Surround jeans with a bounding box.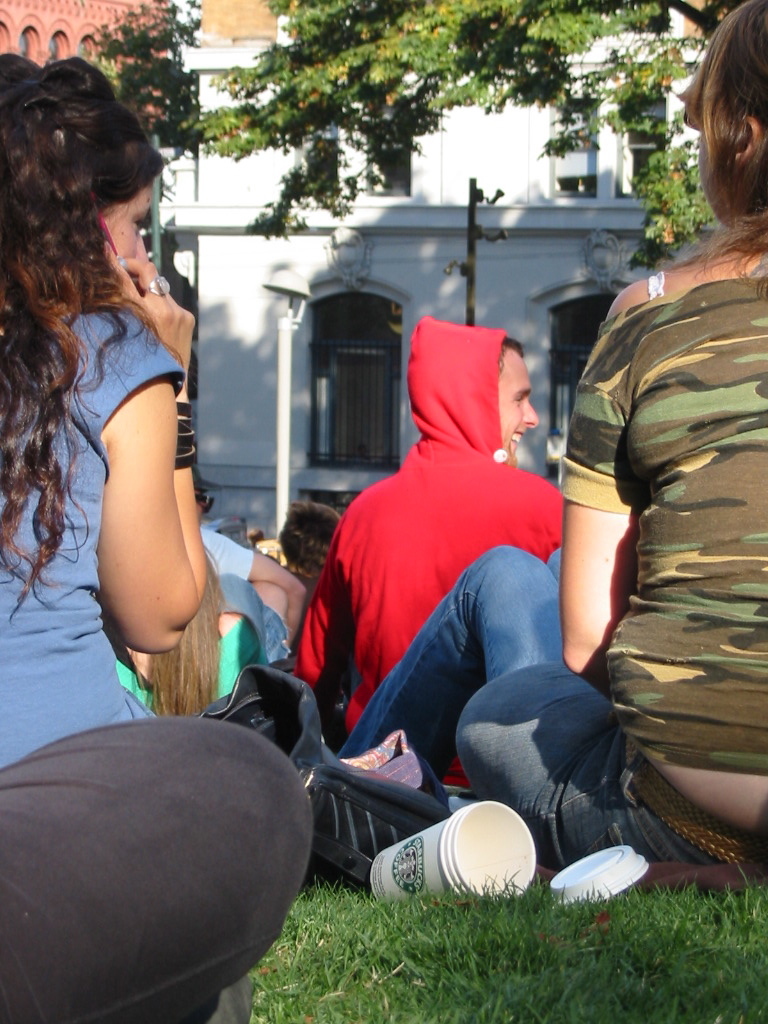
l=454, t=664, r=719, b=873.
